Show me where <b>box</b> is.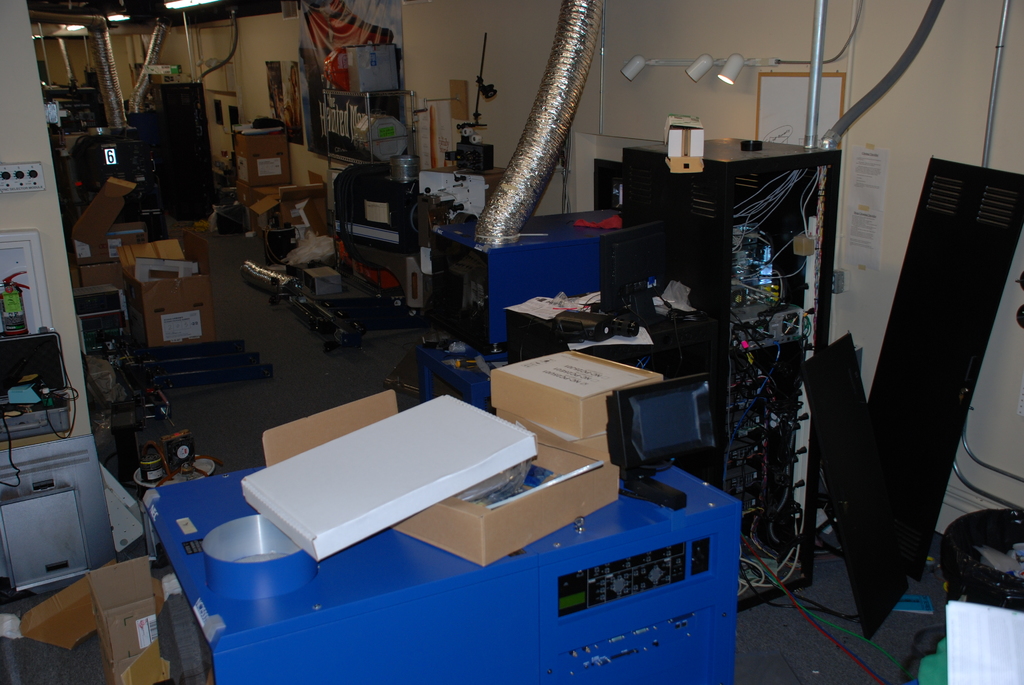
<b>box</b> is at (left=493, top=412, right=612, bottom=462).
